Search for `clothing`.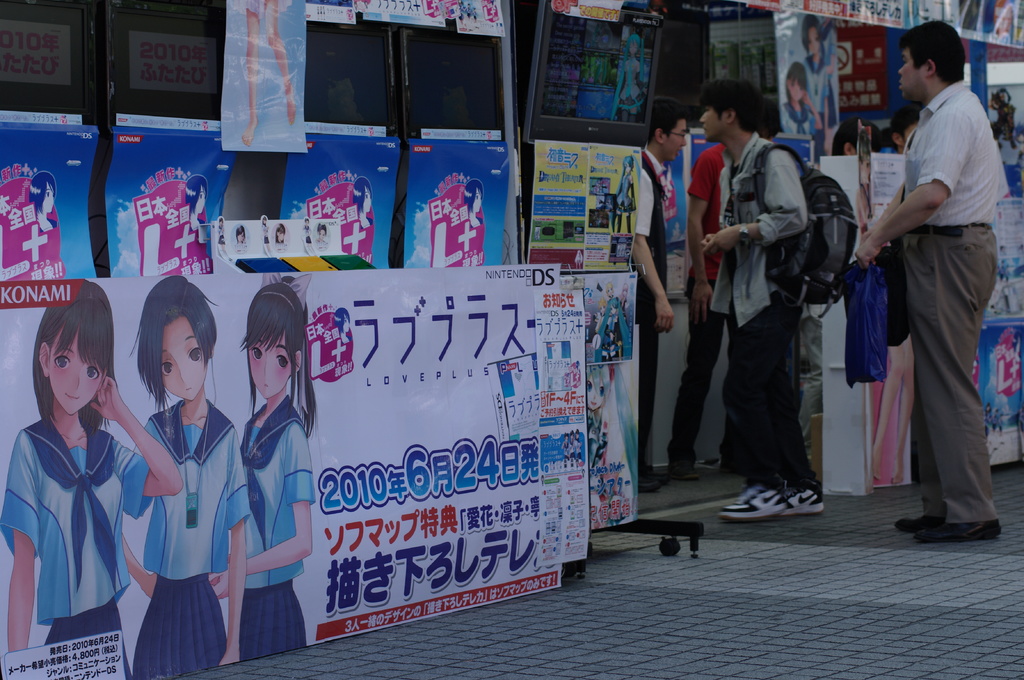
Found at x1=661 y1=144 x2=741 y2=472.
